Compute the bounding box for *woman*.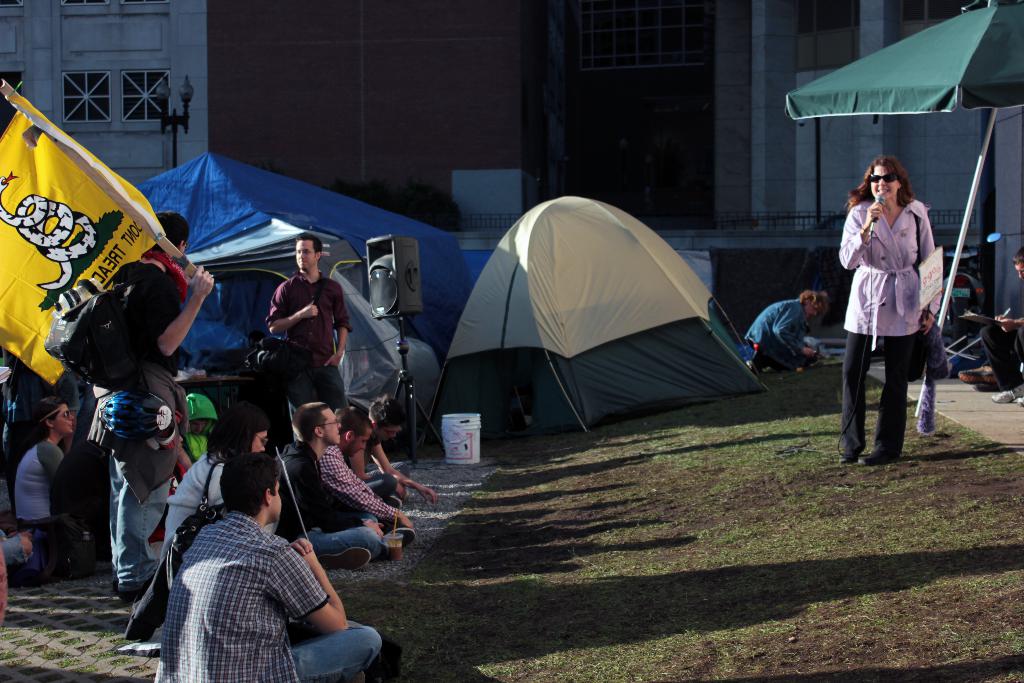
pyautogui.locateOnScreen(15, 393, 76, 537).
